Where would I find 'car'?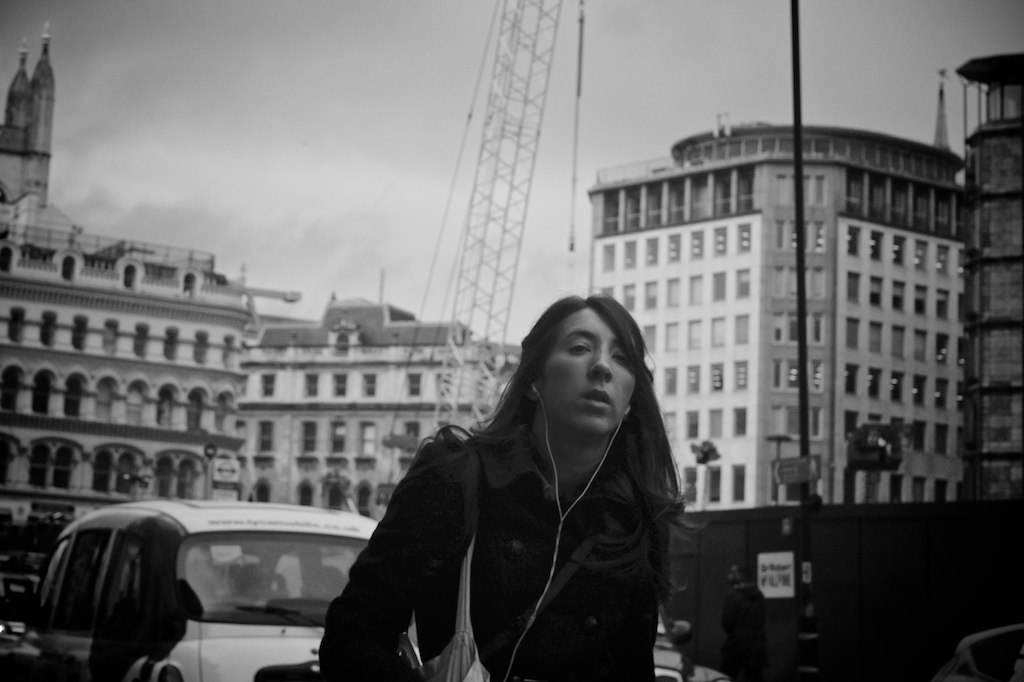
At <bbox>12, 498, 421, 681</bbox>.
